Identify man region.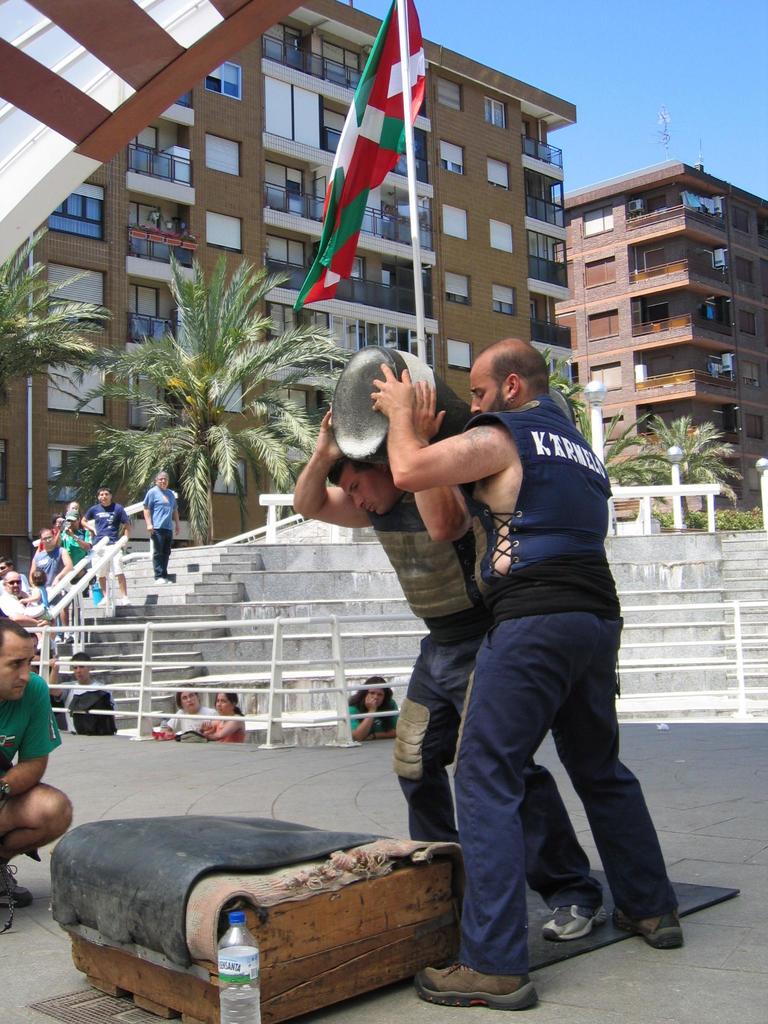
Region: (left=0, top=568, right=45, bottom=622).
